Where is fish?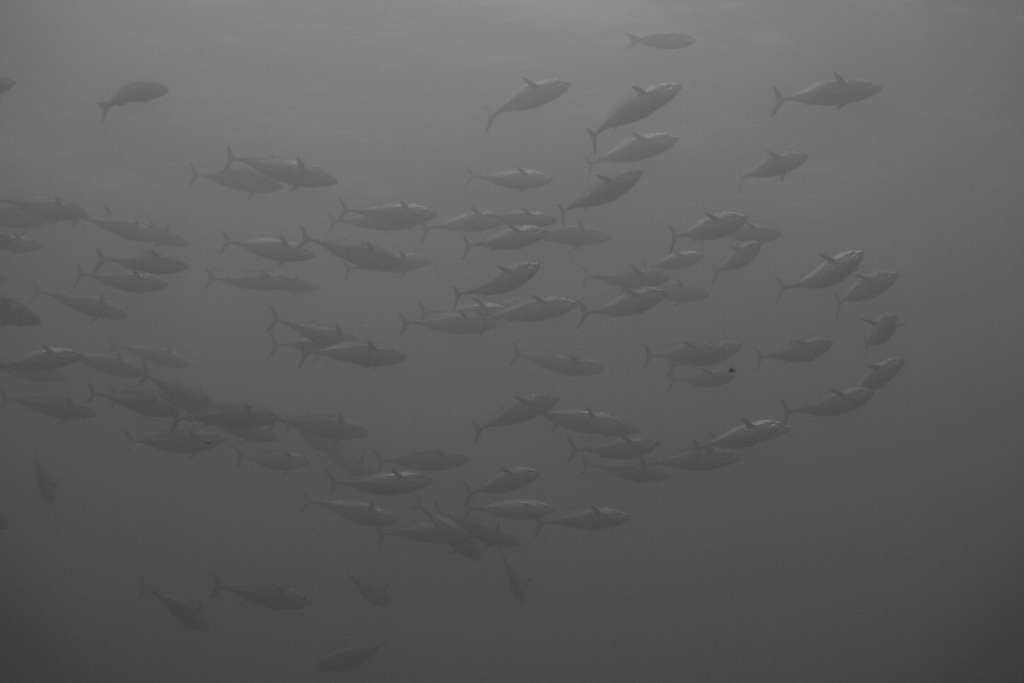
pyautogui.locateOnScreen(321, 642, 384, 682).
